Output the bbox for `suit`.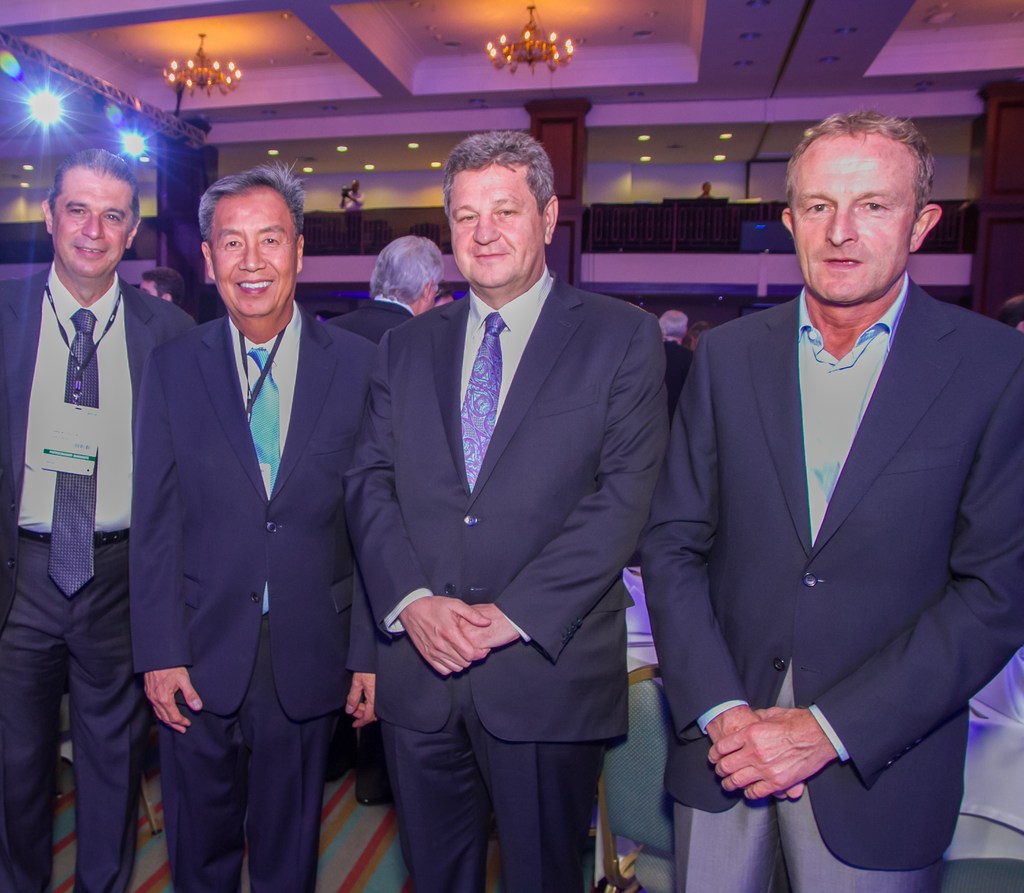
bbox=[652, 134, 1003, 892].
